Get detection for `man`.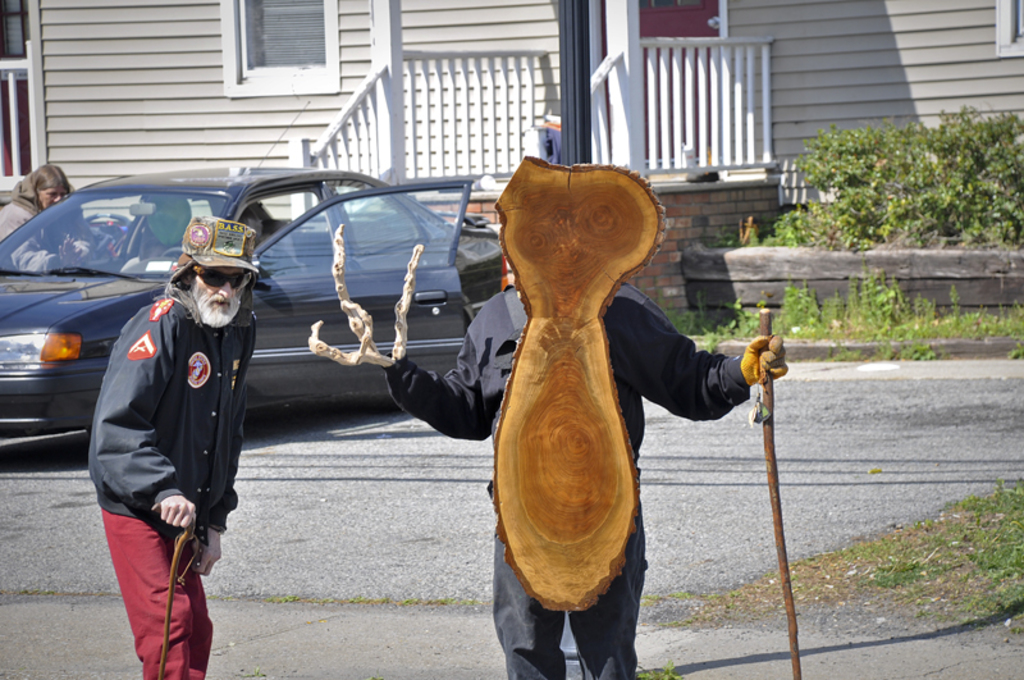
Detection: (76, 190, 250, 652).
